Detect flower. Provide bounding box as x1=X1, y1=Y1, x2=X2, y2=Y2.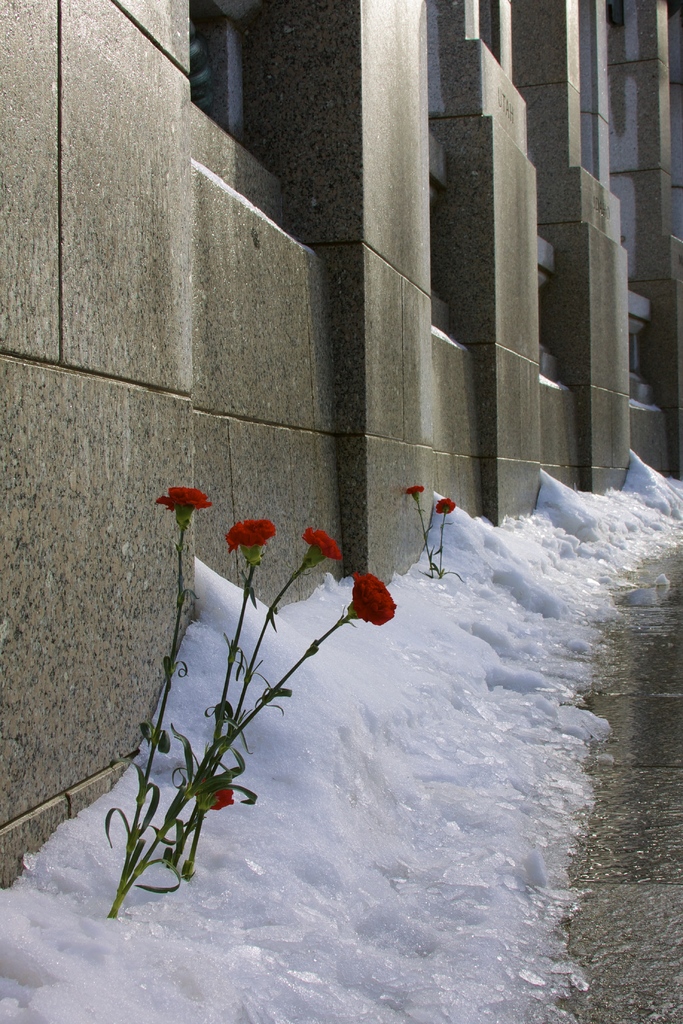
x1=330, y1=571, x2=403, y2=638.
